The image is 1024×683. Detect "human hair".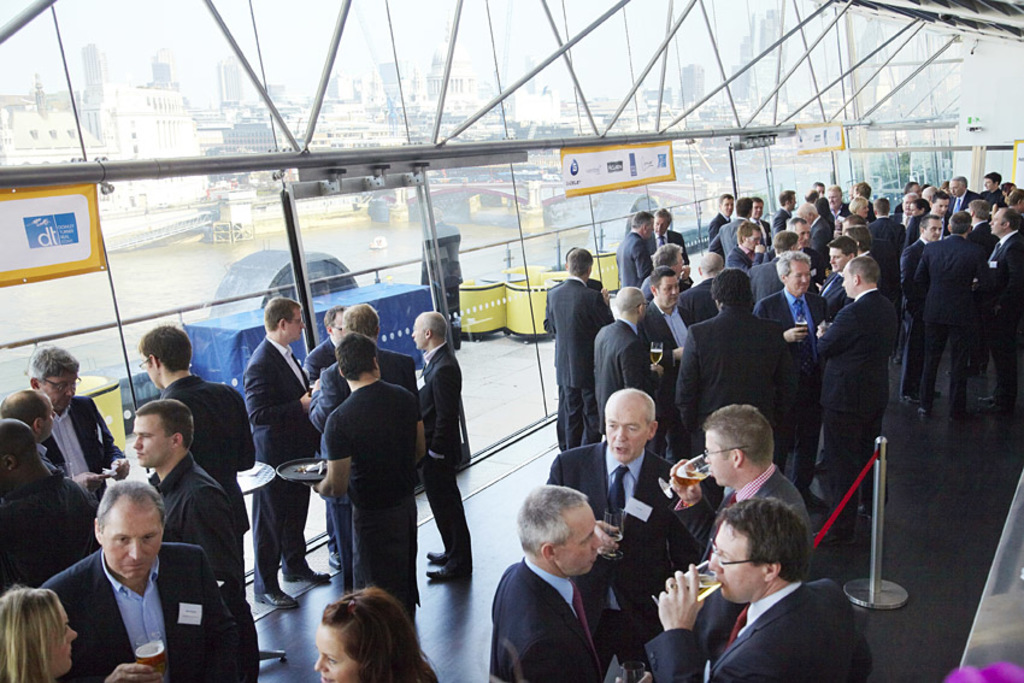
Detection: 826 236 860 260.
